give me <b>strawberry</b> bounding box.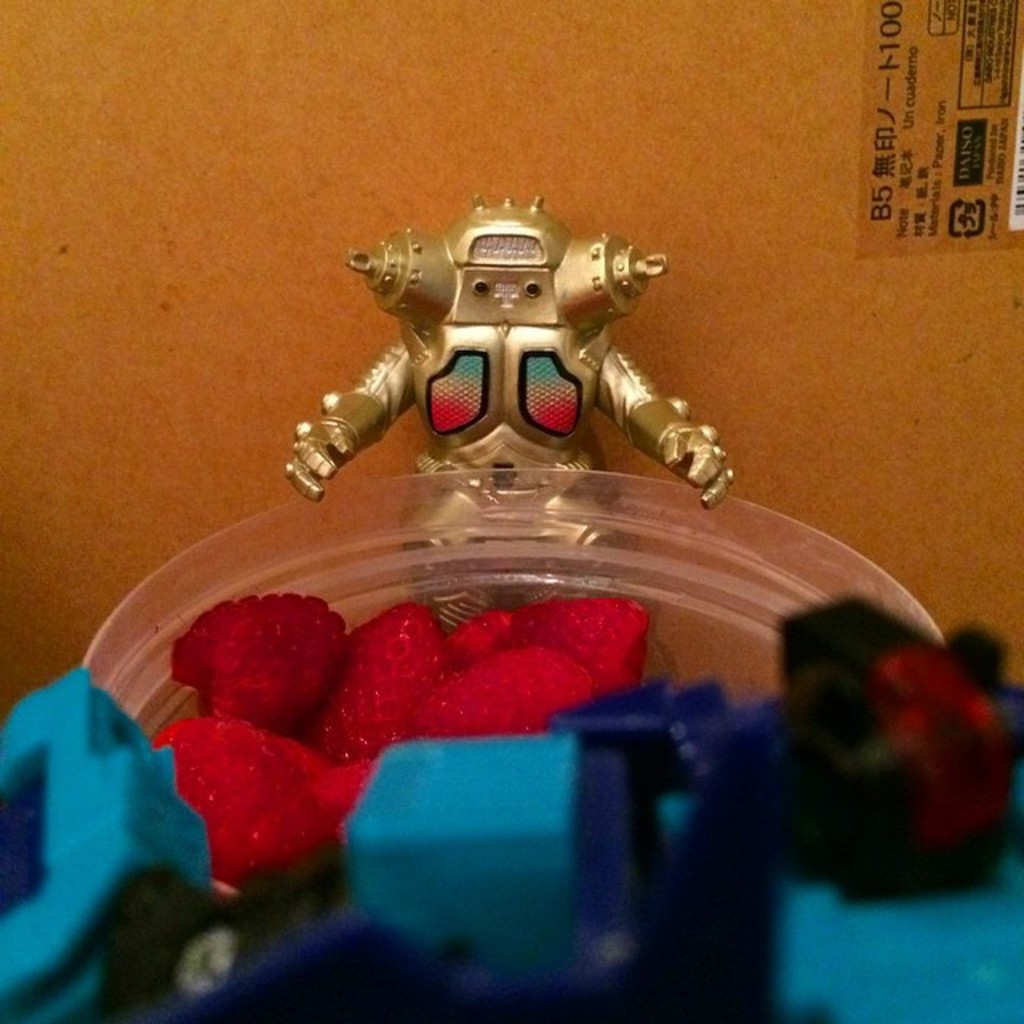
left=504, top=594, right=646, bottom=693.
